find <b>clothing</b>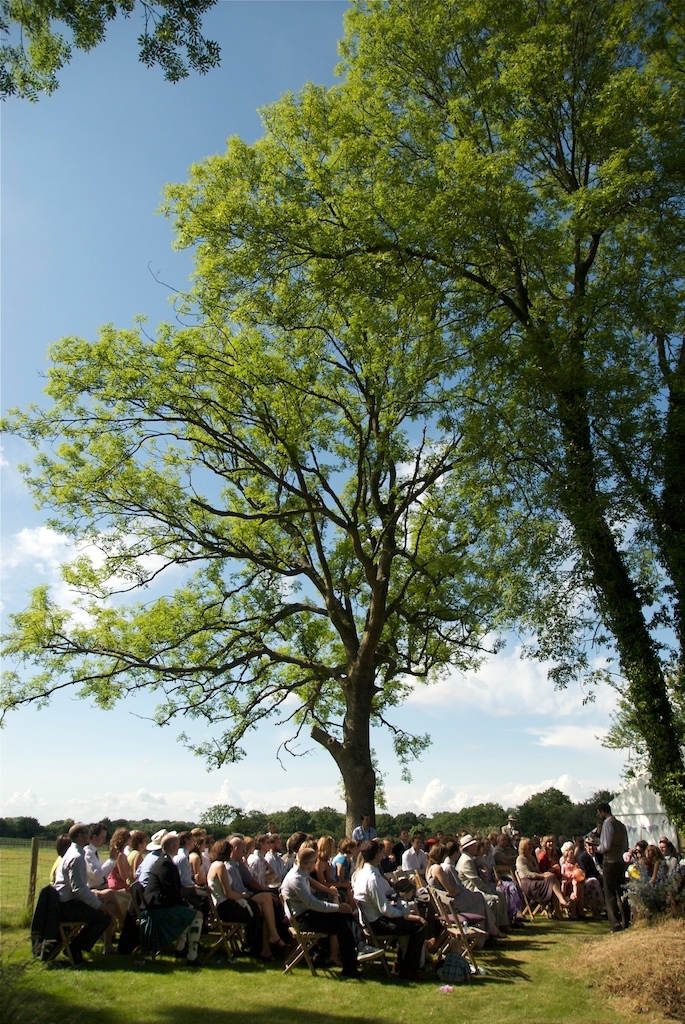
<bbox>349, 864, 423, 970</bbox>
